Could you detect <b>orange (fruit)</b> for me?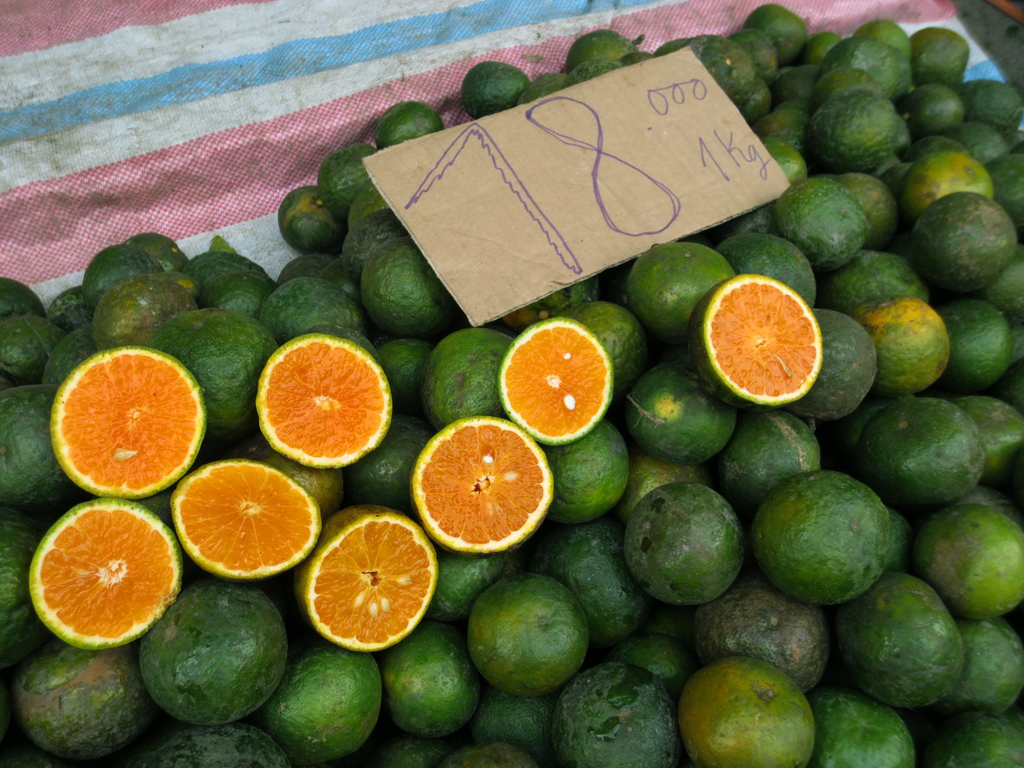
Detection result: 758 468 885 605.
